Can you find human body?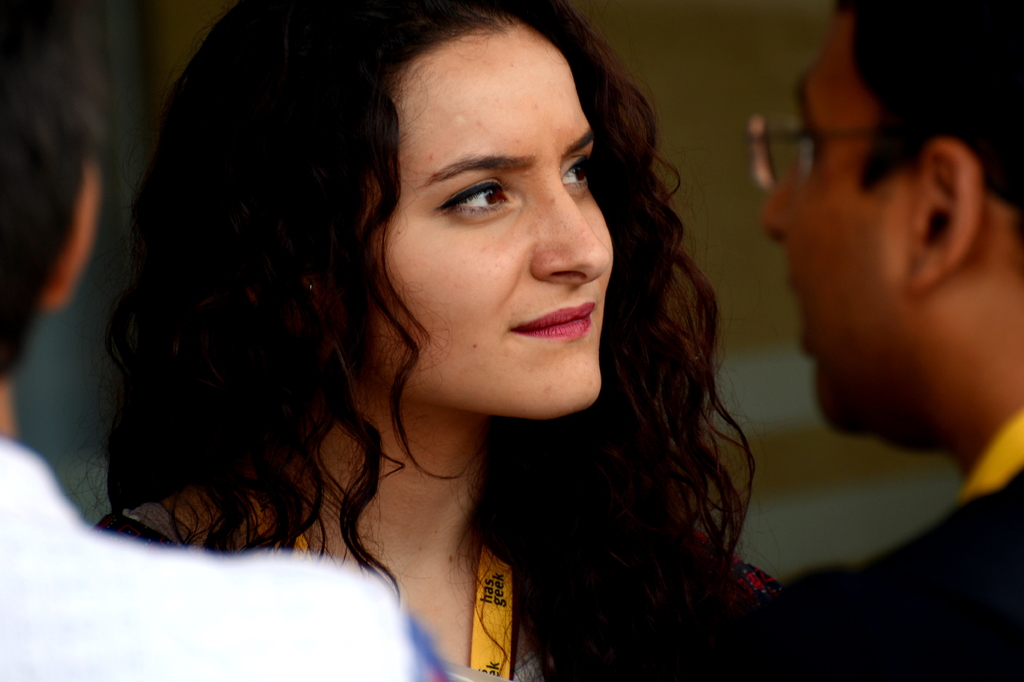
Yes, bounding box: [0,0,447,681].
